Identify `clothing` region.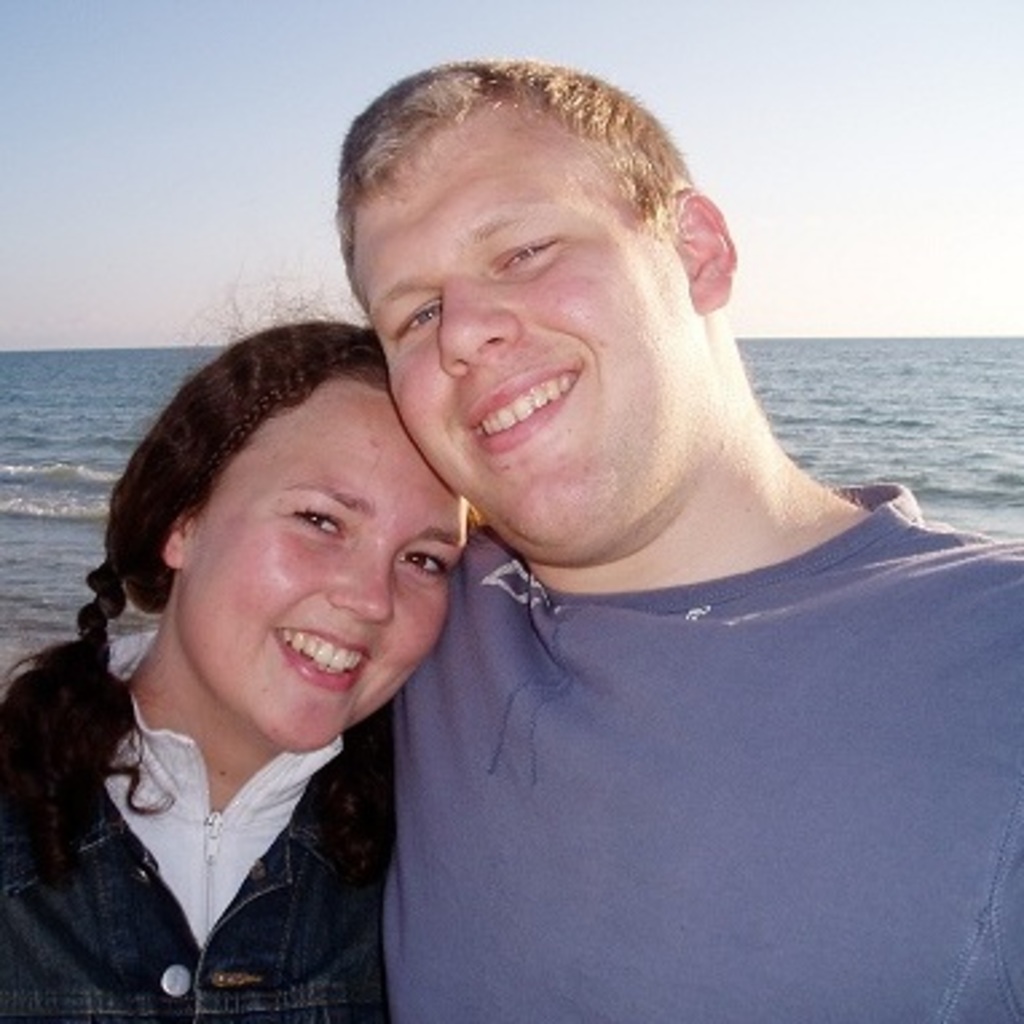
Region: box(351, 407, 992, 995).
